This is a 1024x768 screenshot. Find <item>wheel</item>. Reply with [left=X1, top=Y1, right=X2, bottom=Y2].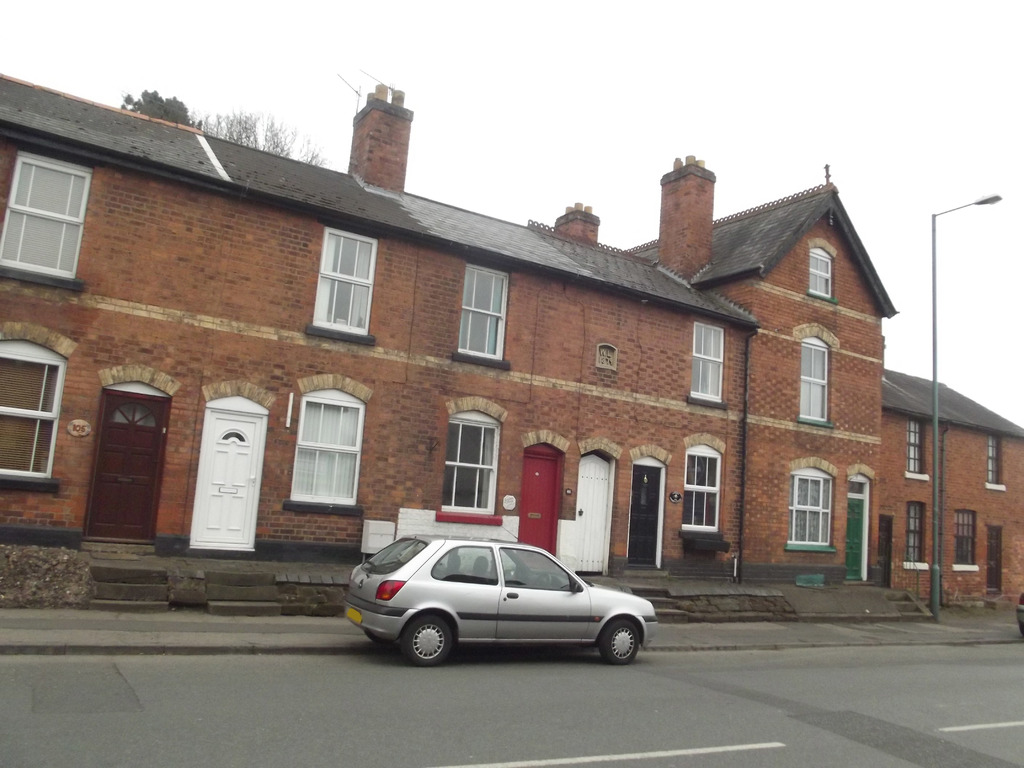
[left=599, top=622, right=639, bottom=664].
